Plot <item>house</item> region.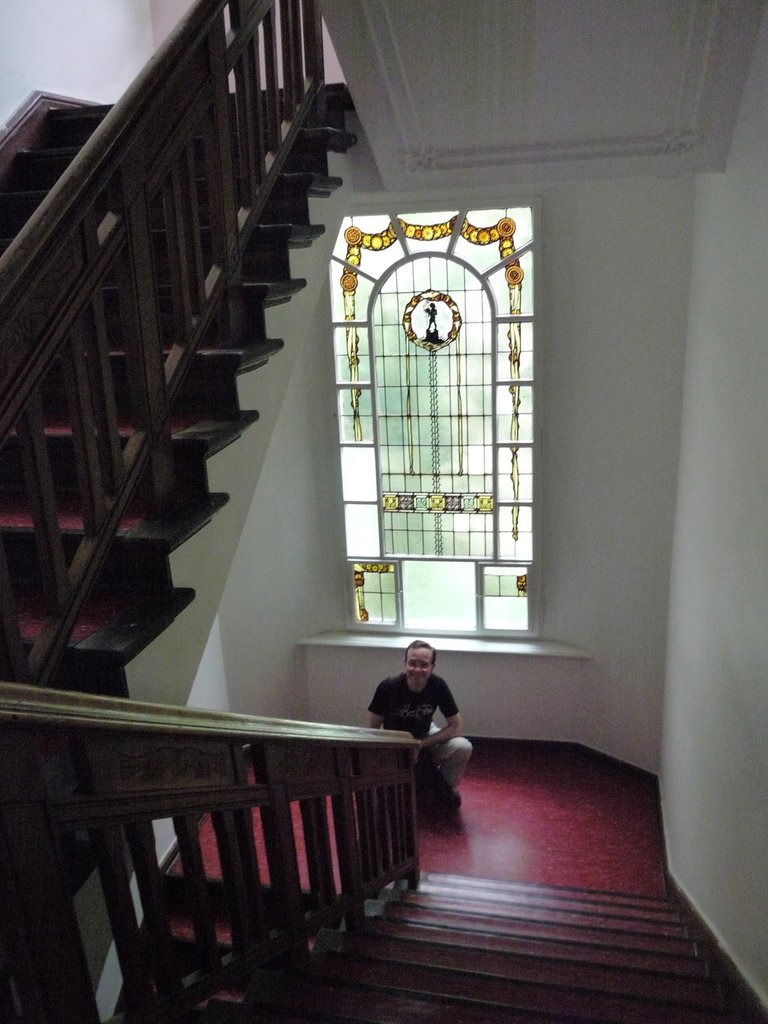
Plotted at box(0, 0, 742, 1002).
